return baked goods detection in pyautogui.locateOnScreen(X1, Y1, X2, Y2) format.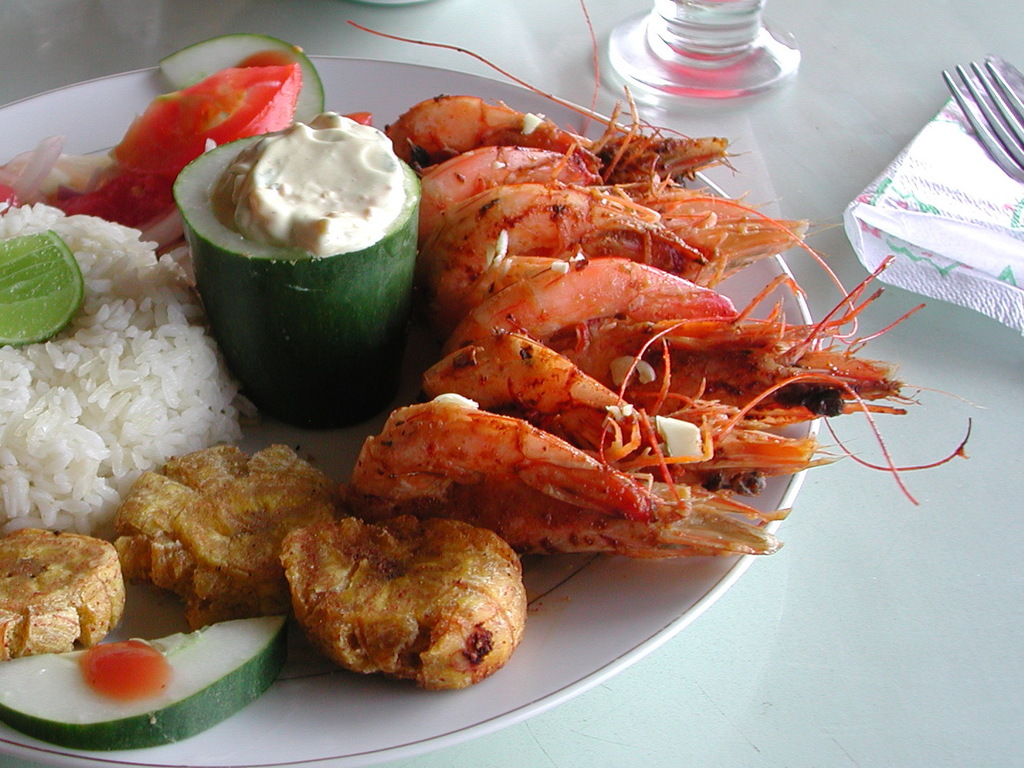
pyautogui.locateOnScreen(109, 444, 359, 626).
